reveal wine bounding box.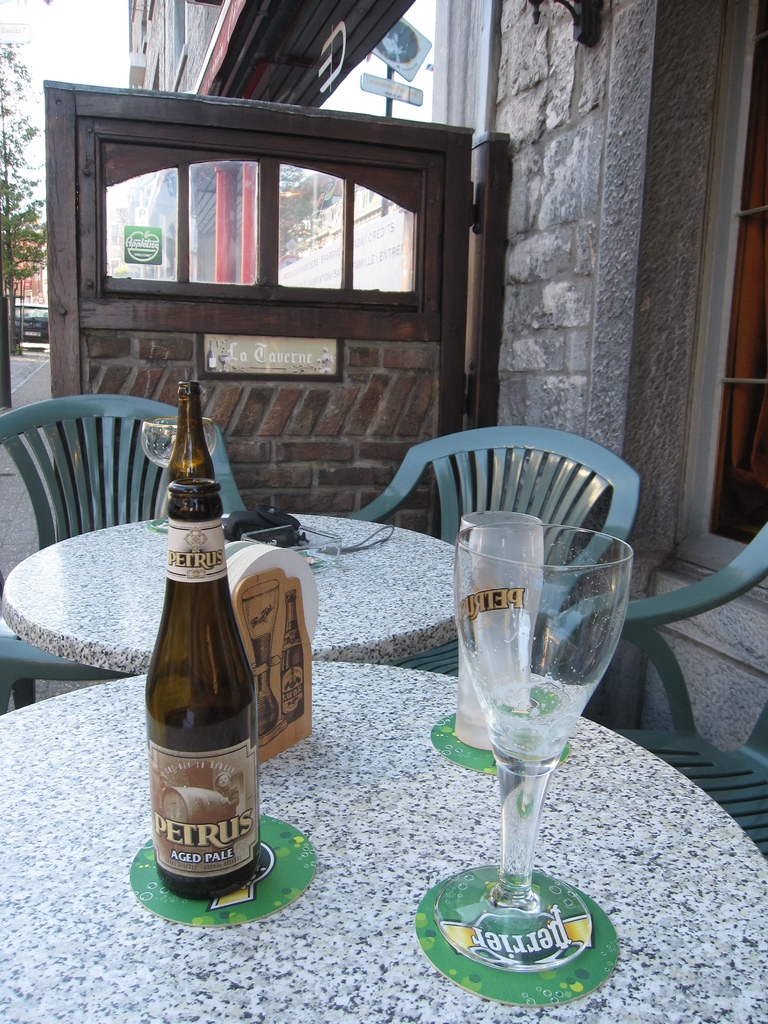
Revealed: Rect(129, 468, 262, 911).
